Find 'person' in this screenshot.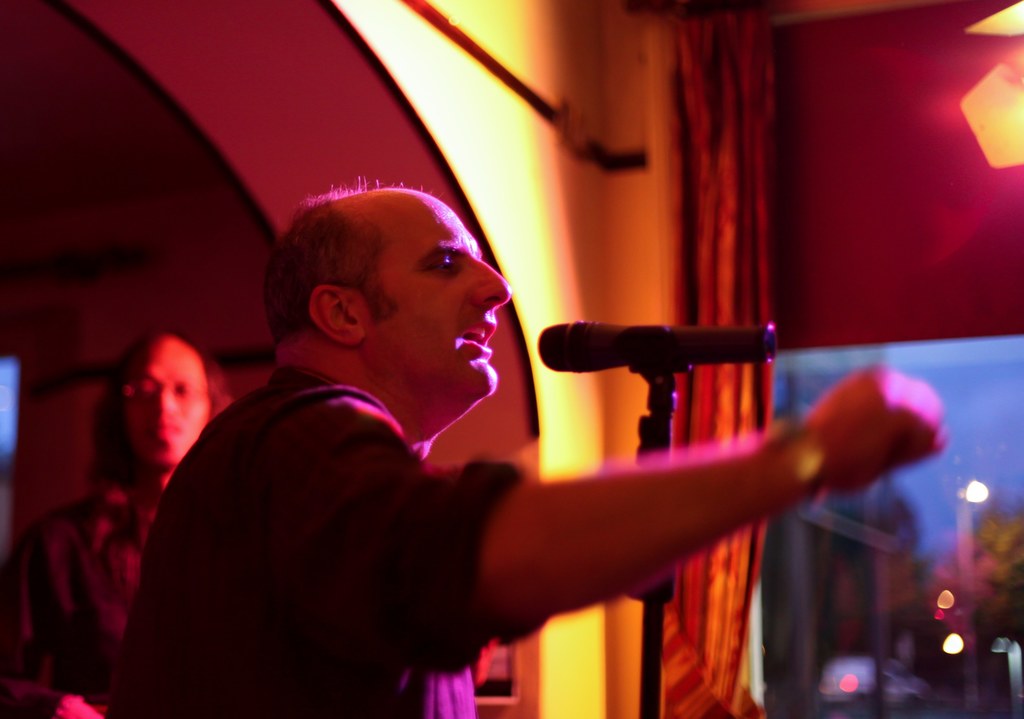
The bounding box for 'person' is (97, 173, 943, 718).
